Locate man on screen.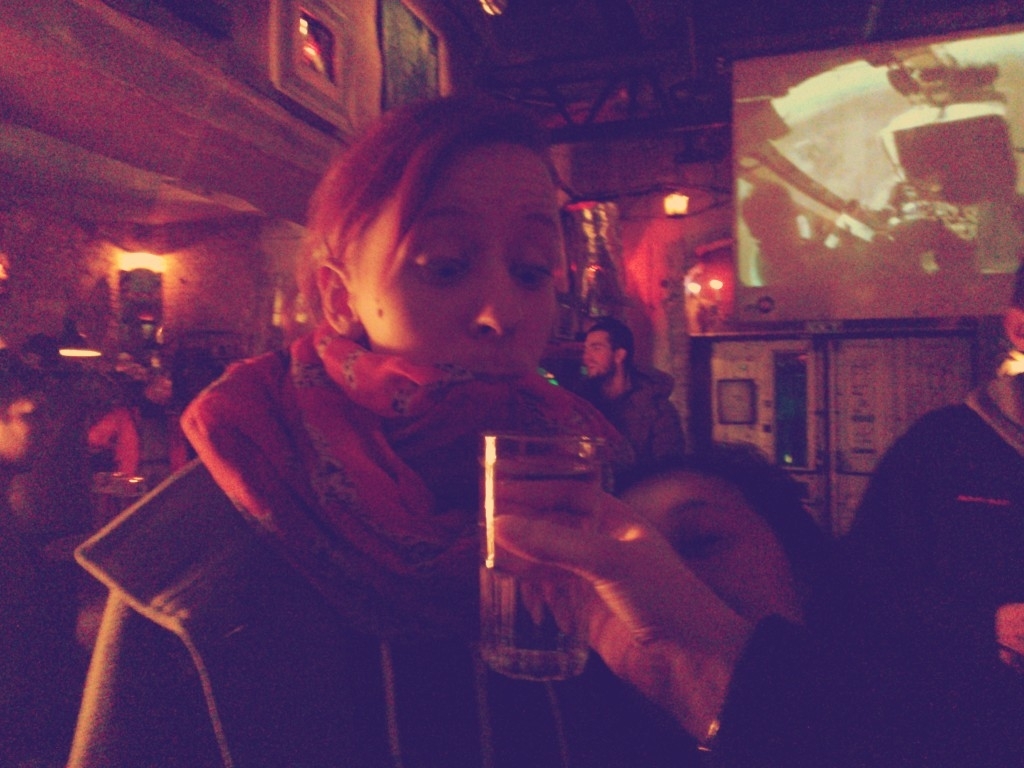
On screen at box=[843, 258, 1023, 692].
